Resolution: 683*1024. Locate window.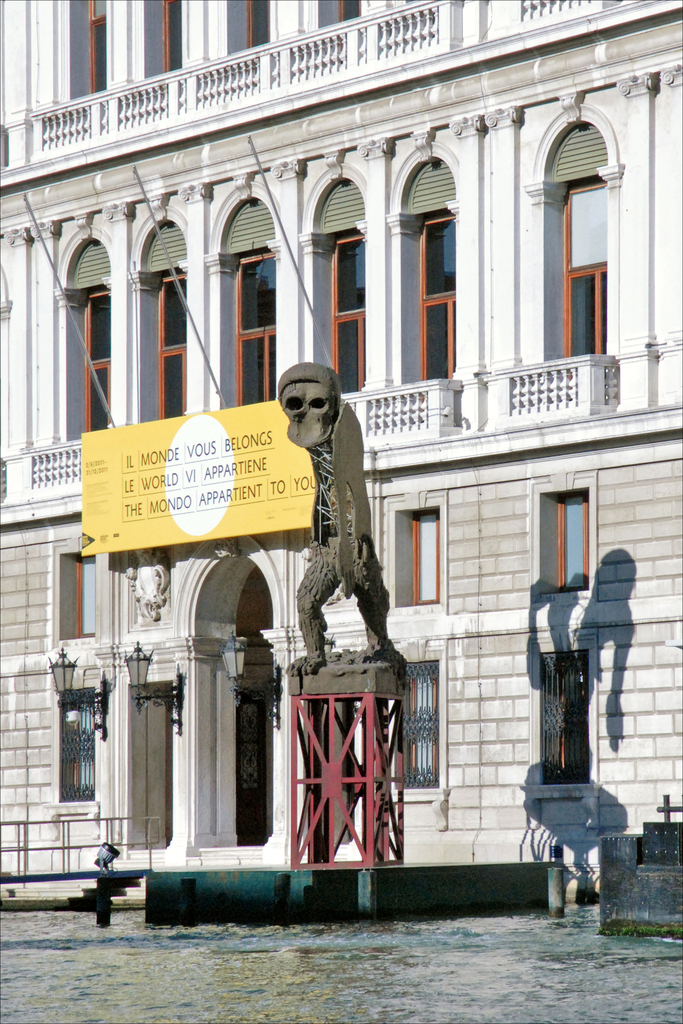
bbox=(539, 653, 590, 784).
